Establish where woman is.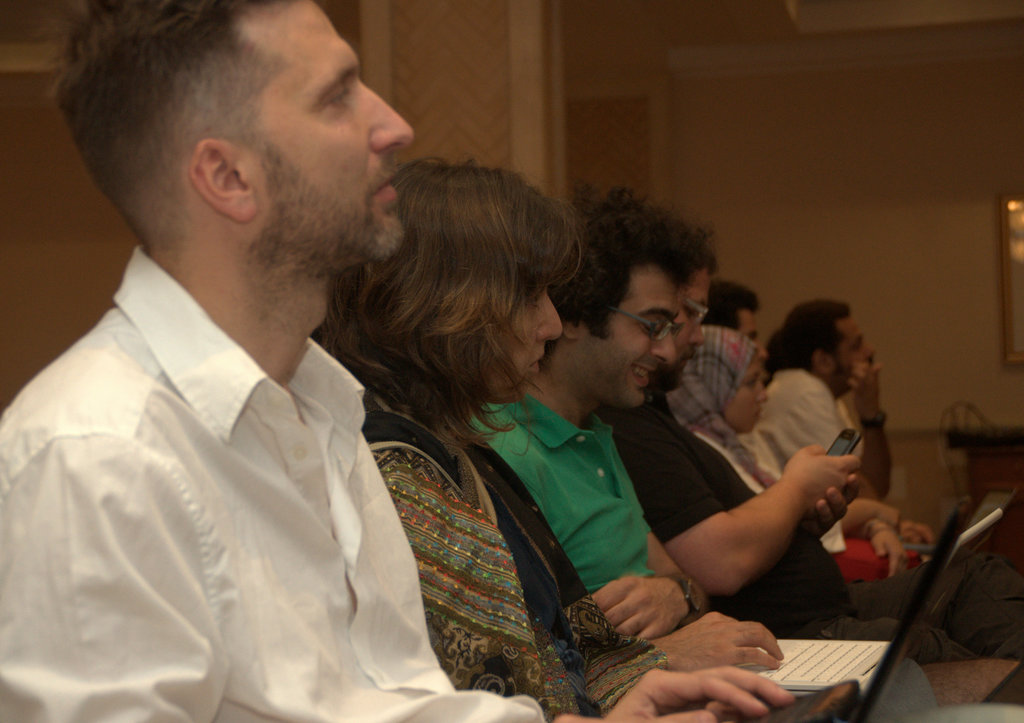
Established at (320, 157, 785, 722).
